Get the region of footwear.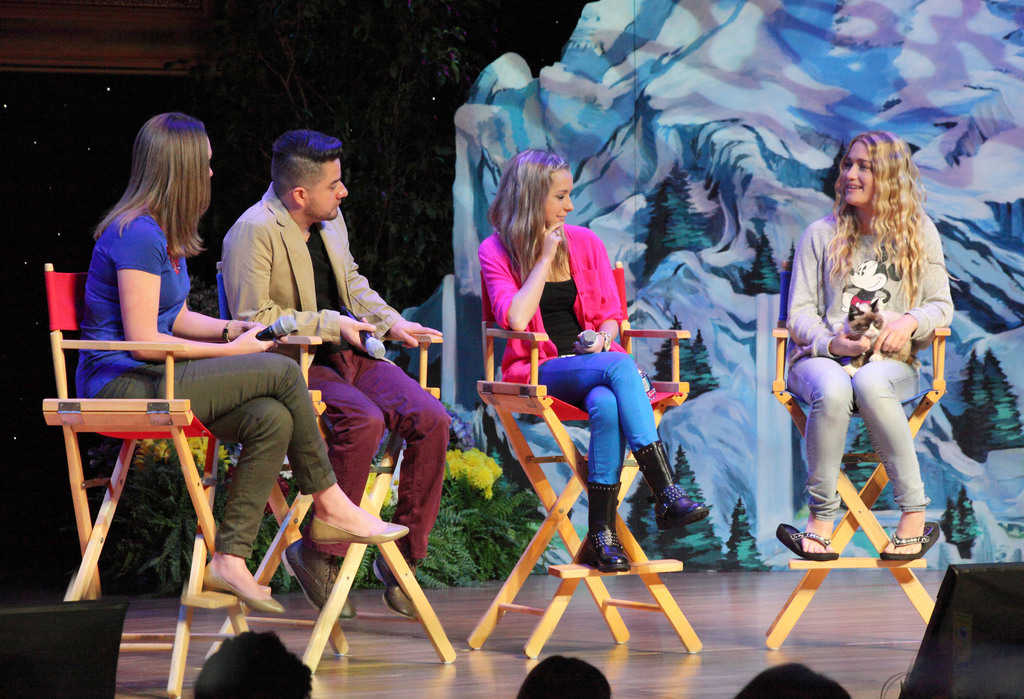
pyautogui.locateOnScreen(202, 559, 287, 612).
